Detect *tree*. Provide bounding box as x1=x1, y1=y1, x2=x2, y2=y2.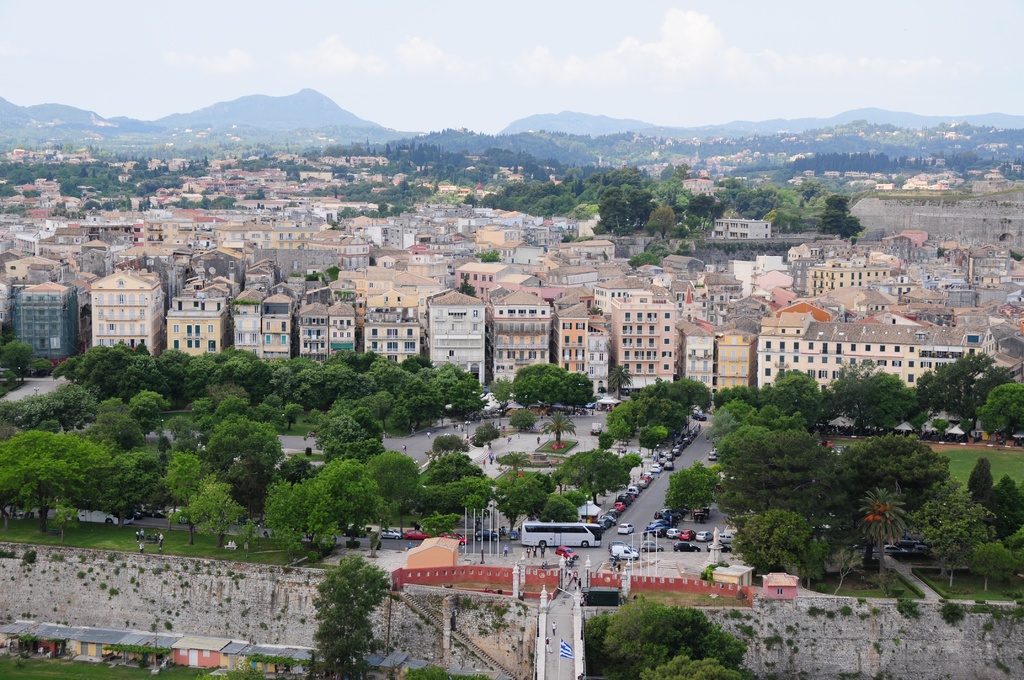
x1=54, y1=508, x2=76, y2=546.
